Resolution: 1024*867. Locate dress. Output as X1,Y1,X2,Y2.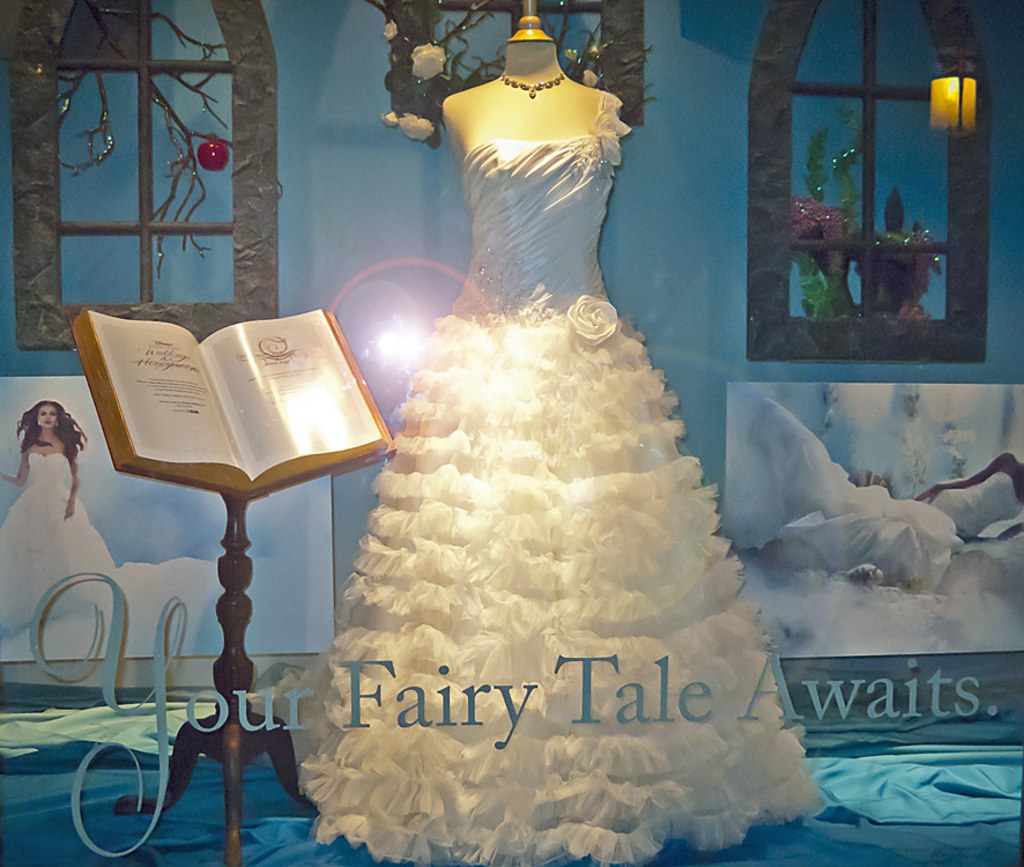
295,87,834,866.
